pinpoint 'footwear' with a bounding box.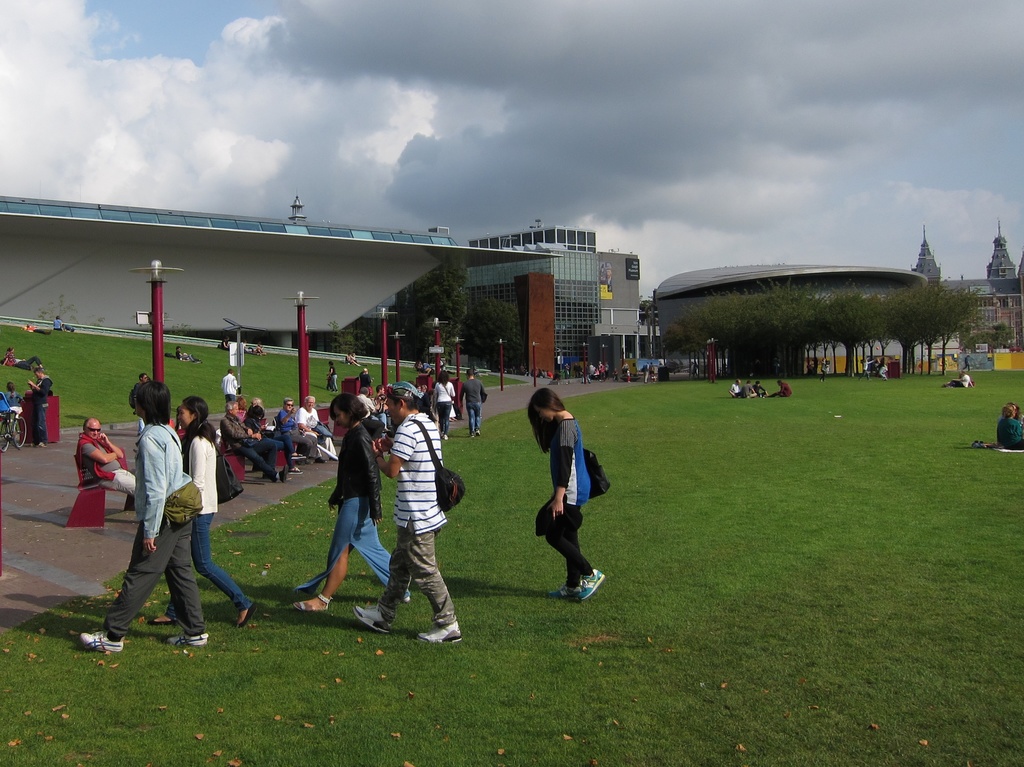
439:432:450:441.
